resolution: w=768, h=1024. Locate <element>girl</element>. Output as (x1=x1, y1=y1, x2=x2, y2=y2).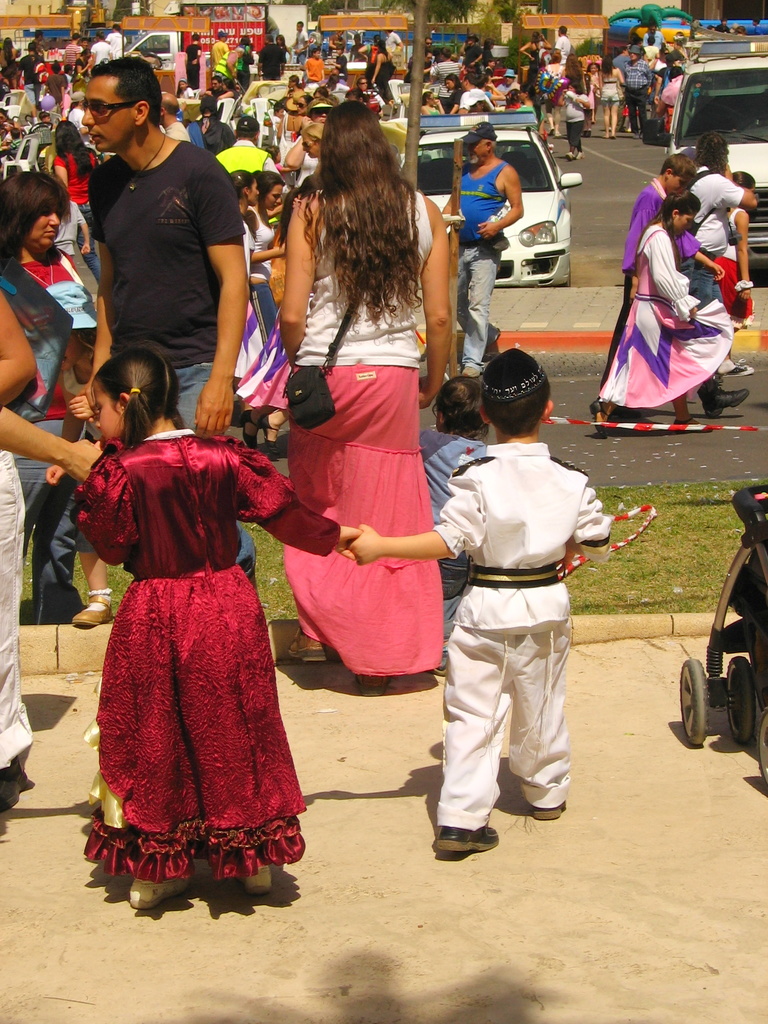
(x1=67, y1=344, x2=370, y2=915).
